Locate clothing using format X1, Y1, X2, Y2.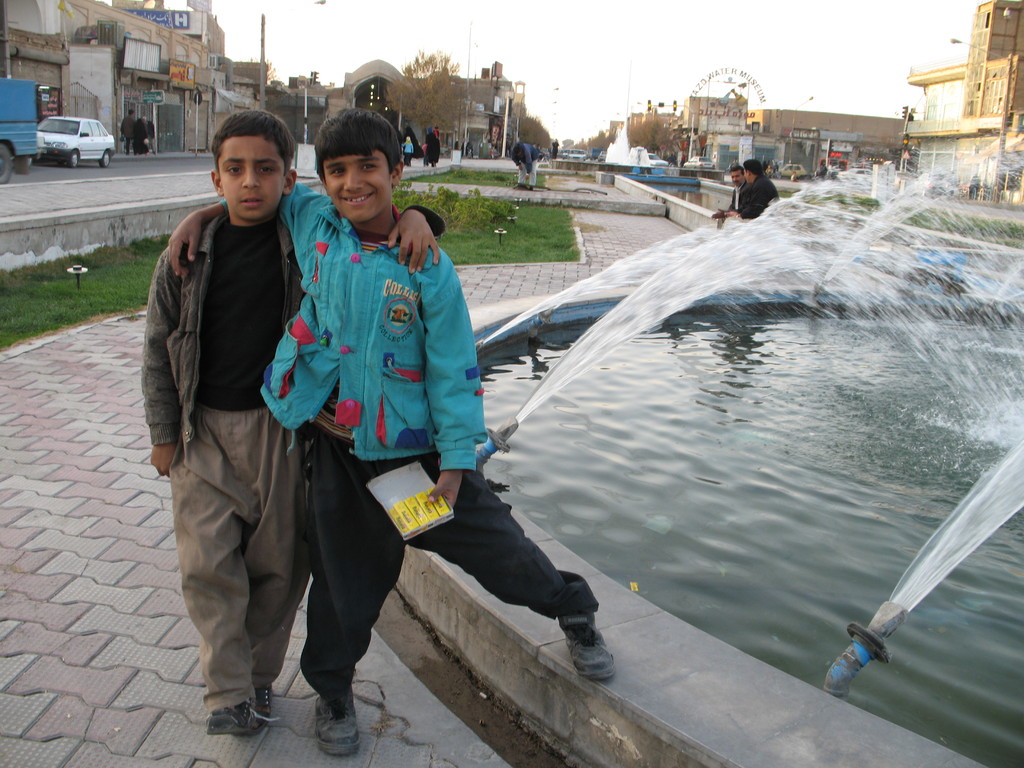
509, 143, 540, 191.
